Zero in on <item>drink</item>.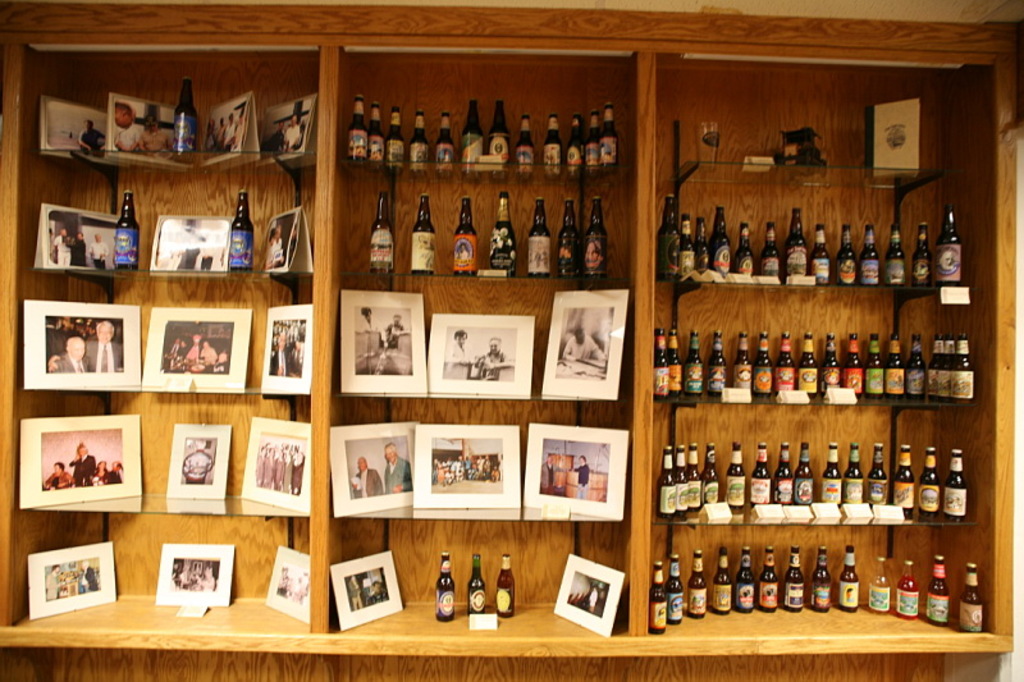
Zeroed in: <region>809, 223, 831, 280</region>.
